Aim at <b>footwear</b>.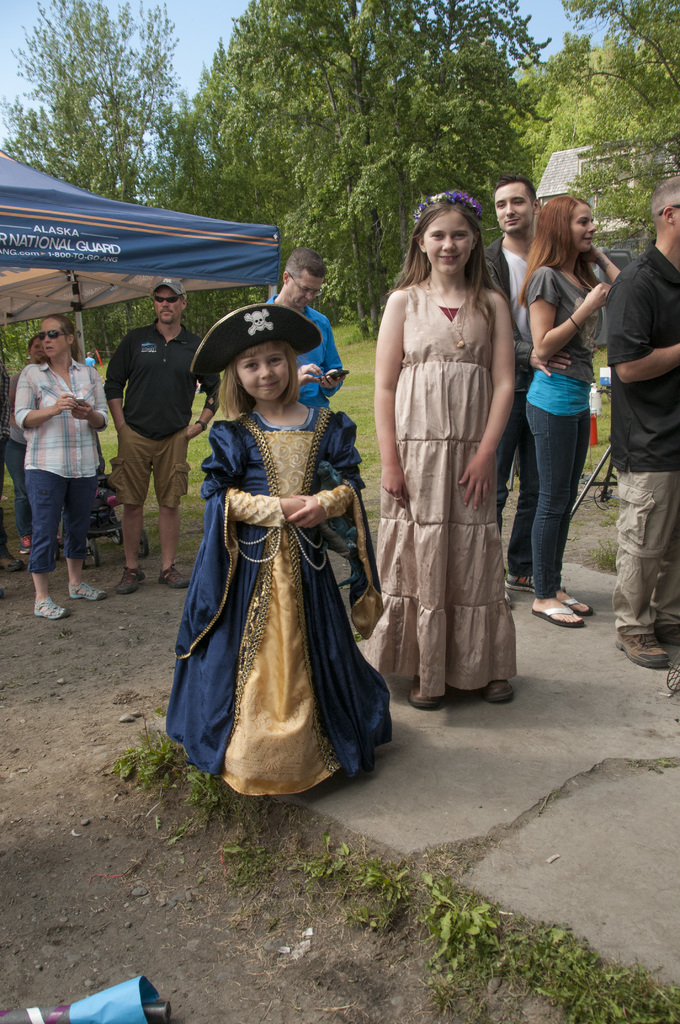
Aimed at (x1=613, y1=636, x2=670, y2=670).
